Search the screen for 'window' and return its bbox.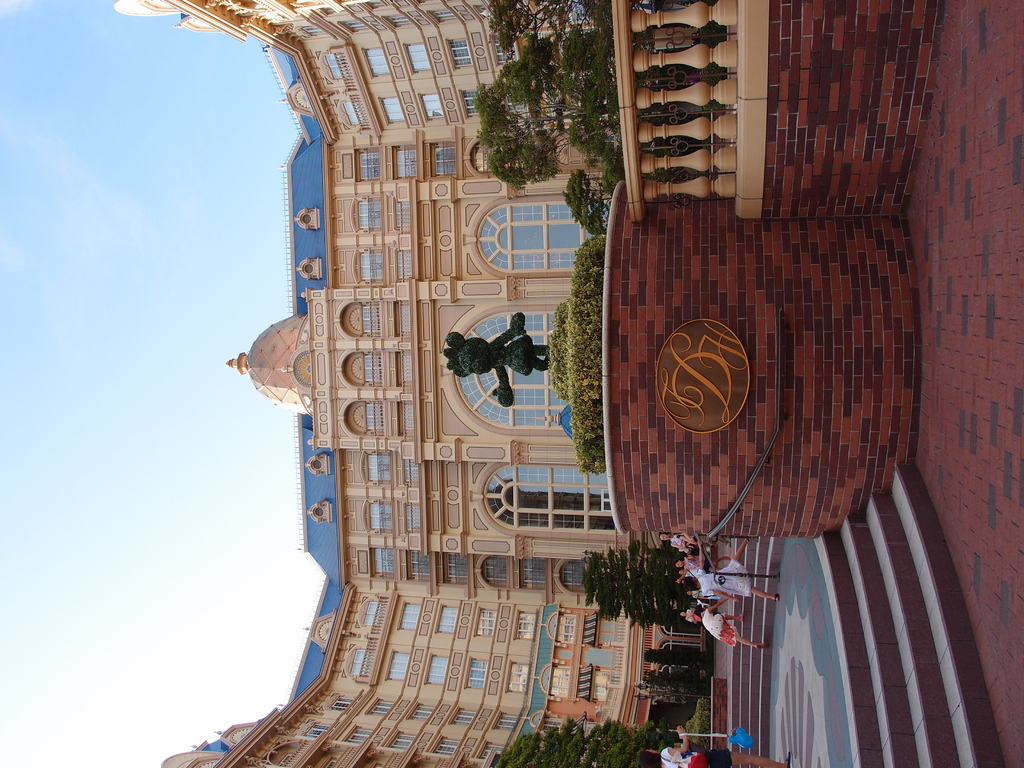
Found: [x1=401, y1=602, x2=420, y2=631].
